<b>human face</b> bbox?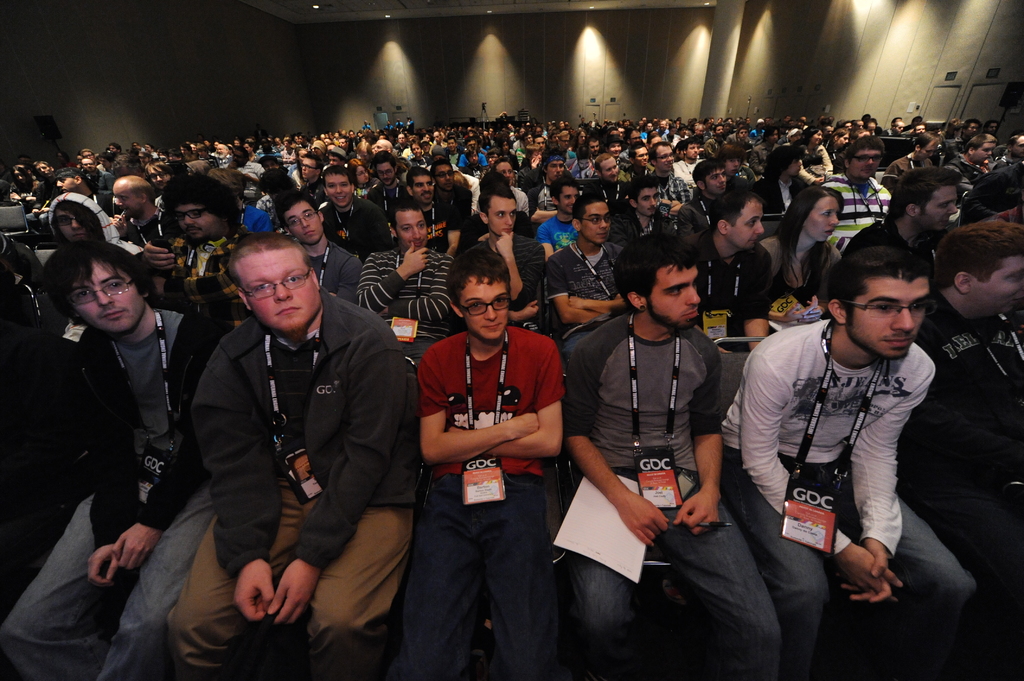
[left=411, top=178, right=436, bottom=204]
